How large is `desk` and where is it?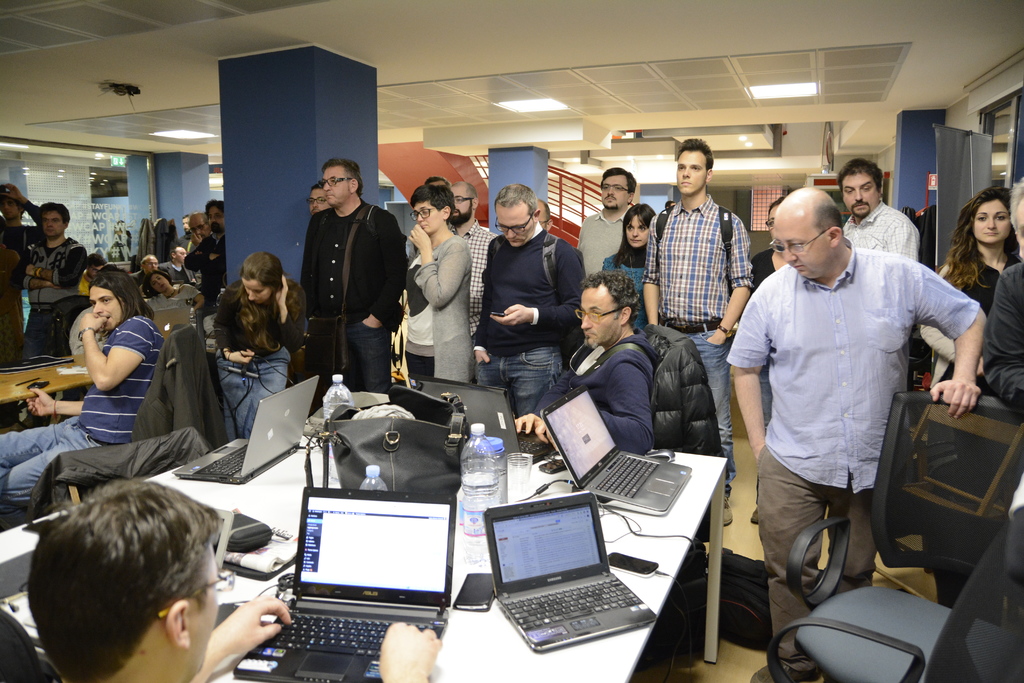
Bounding box: 9, 456, 718, 680.
